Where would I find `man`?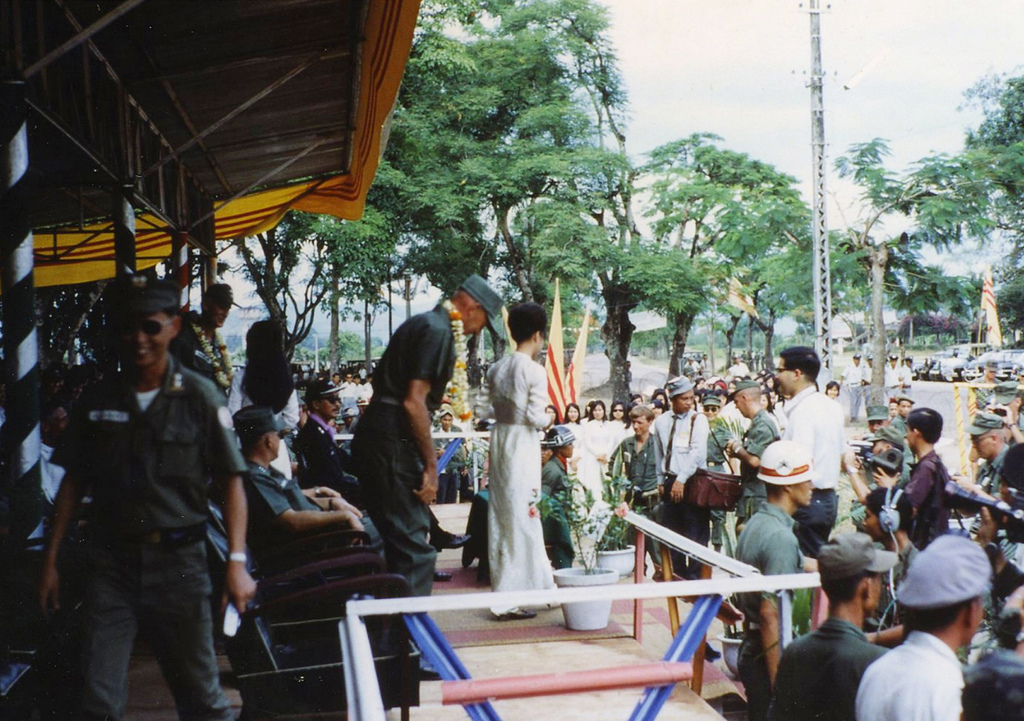
At detection(349, 274, 503, 678).
